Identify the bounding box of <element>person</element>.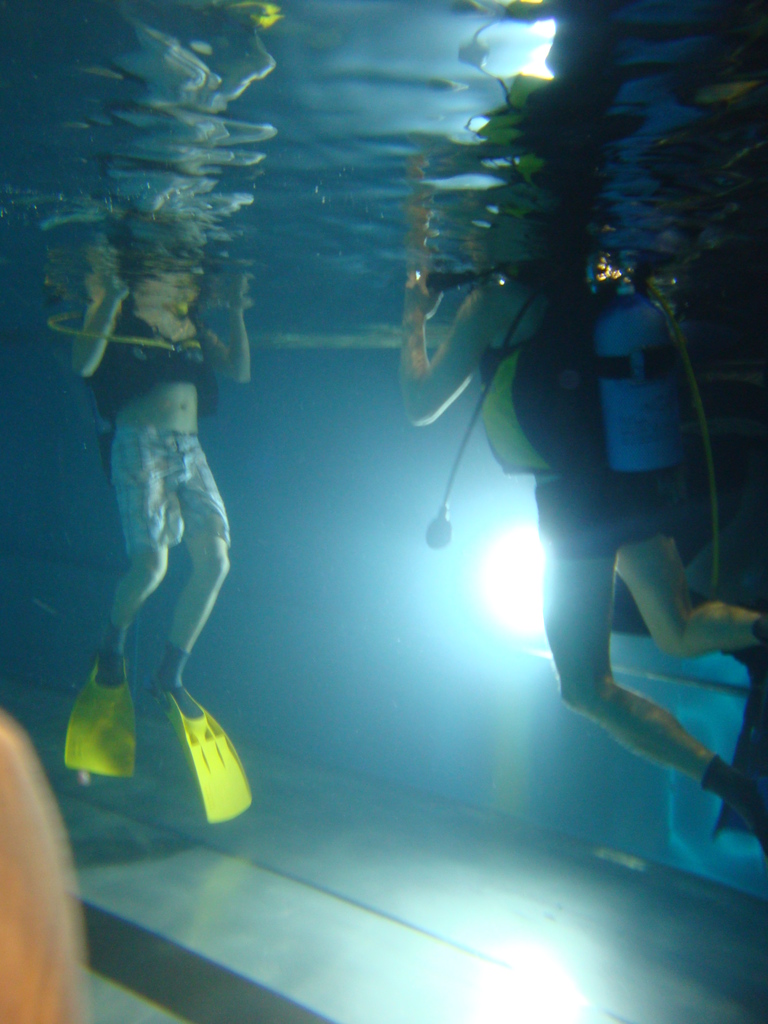
detection(62, 240, 263, 735).
